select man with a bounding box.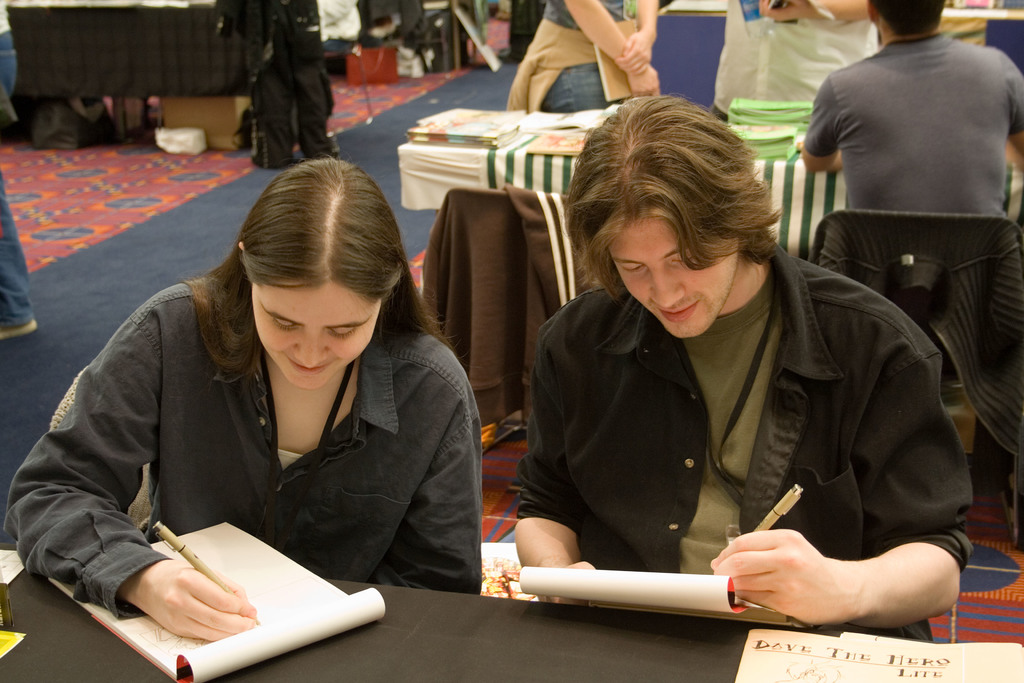
(702,0,878,131).
